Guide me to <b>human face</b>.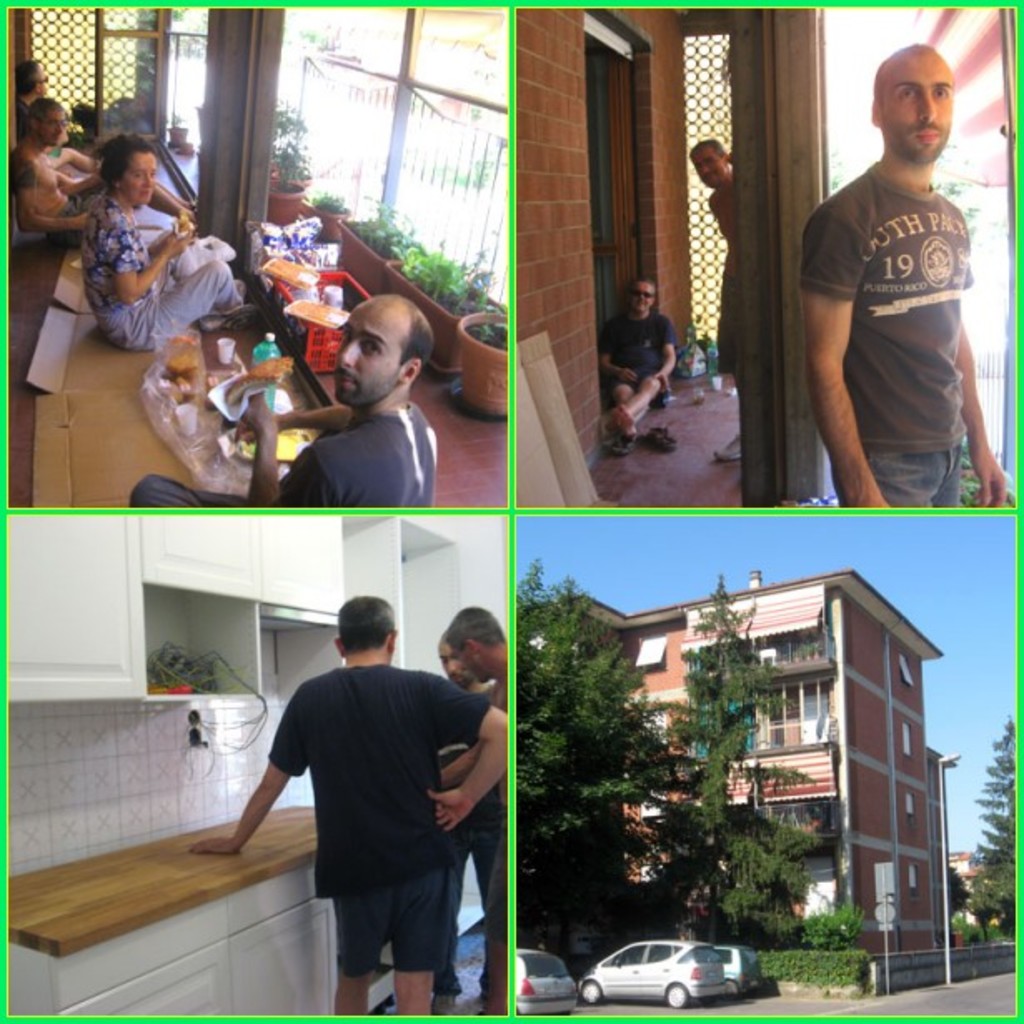
Guidance: 876 52 961 170.
